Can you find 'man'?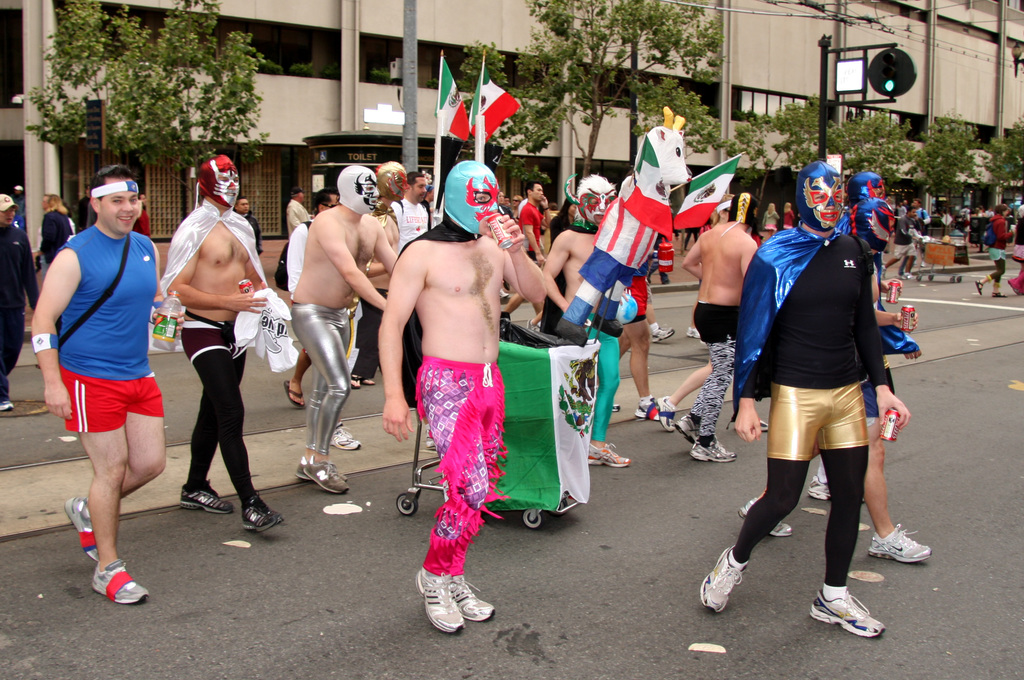
Yes, bounding box: x1=842, y1=173, x2=884, y2=215.
